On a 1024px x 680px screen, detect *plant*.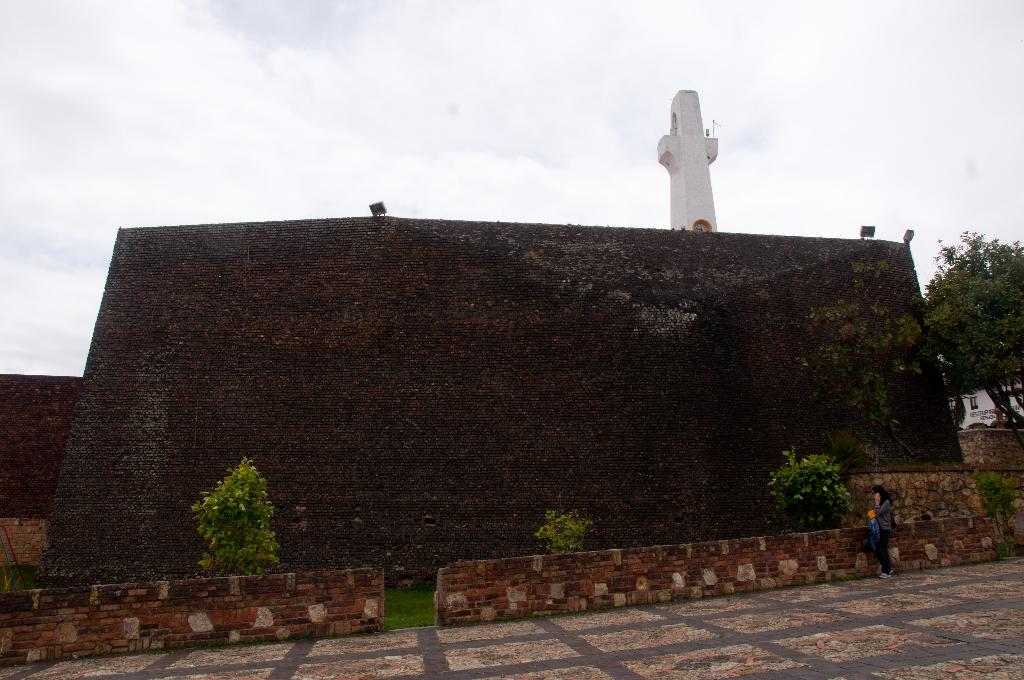
left=536, top=508, right=593, bottom=552.
